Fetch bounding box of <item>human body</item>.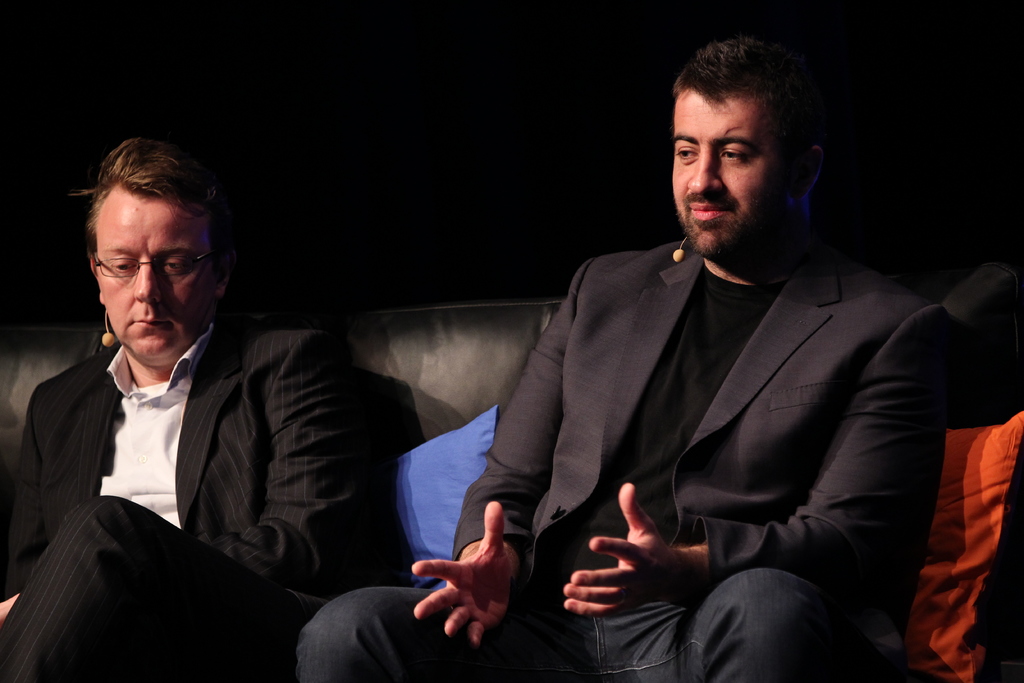
Bbox: [x1=0, y1=308, x2=355, y2=682].
